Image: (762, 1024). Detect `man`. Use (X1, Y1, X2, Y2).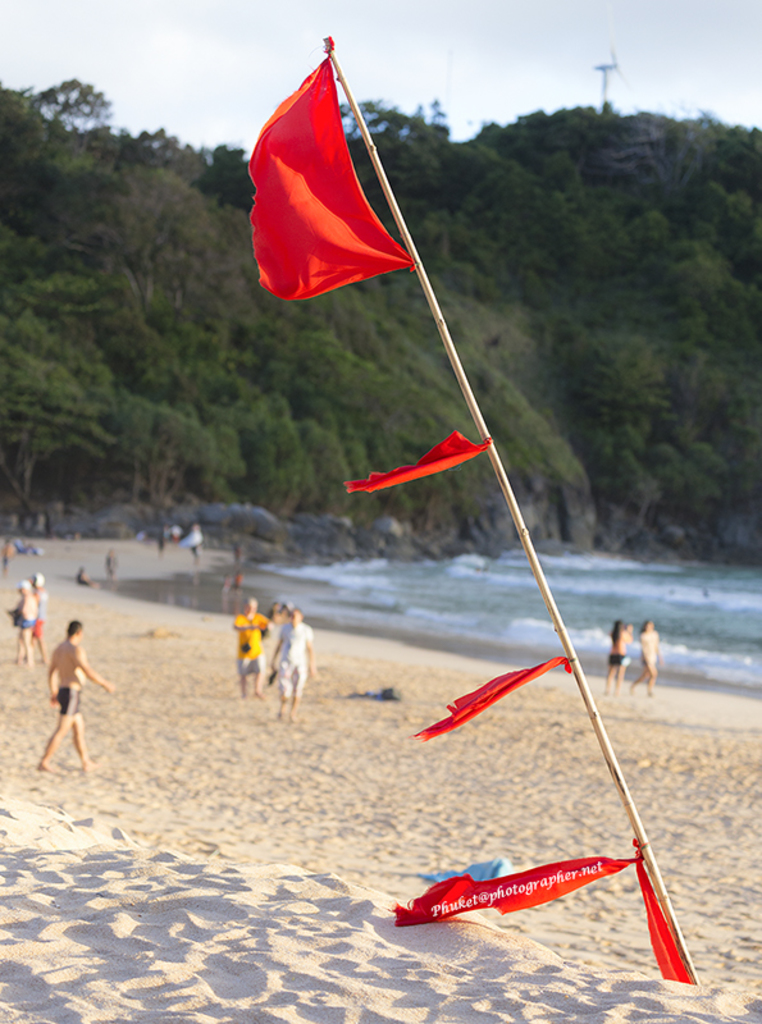
(266, 608, 316, 721).
